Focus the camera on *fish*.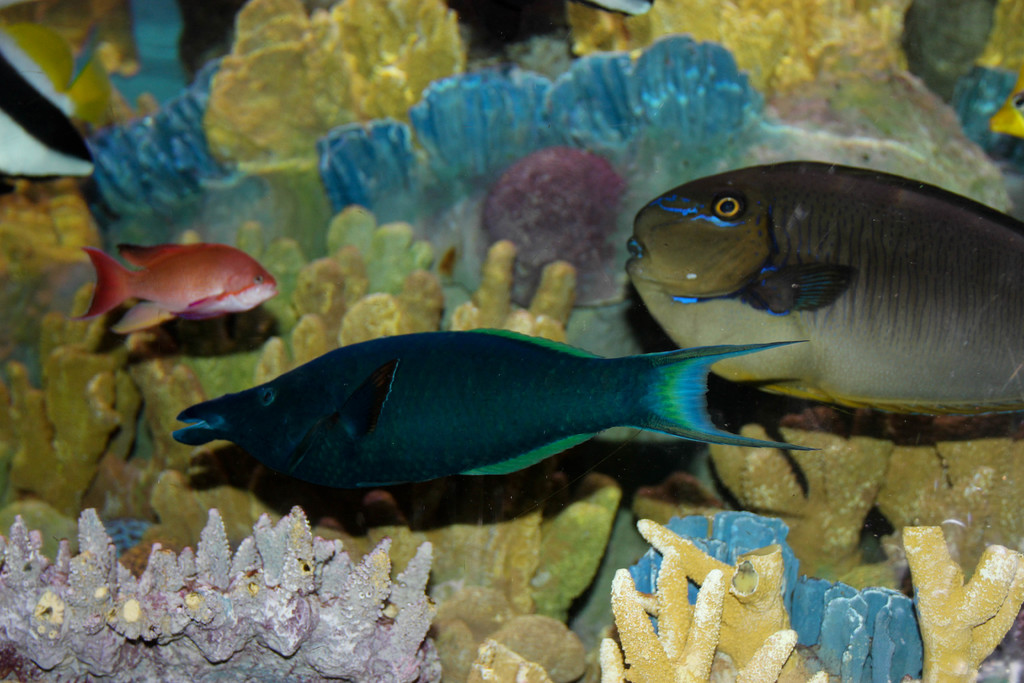
Focus region: pyautogui.locateOnScreen(75, 233, 282, 332).
